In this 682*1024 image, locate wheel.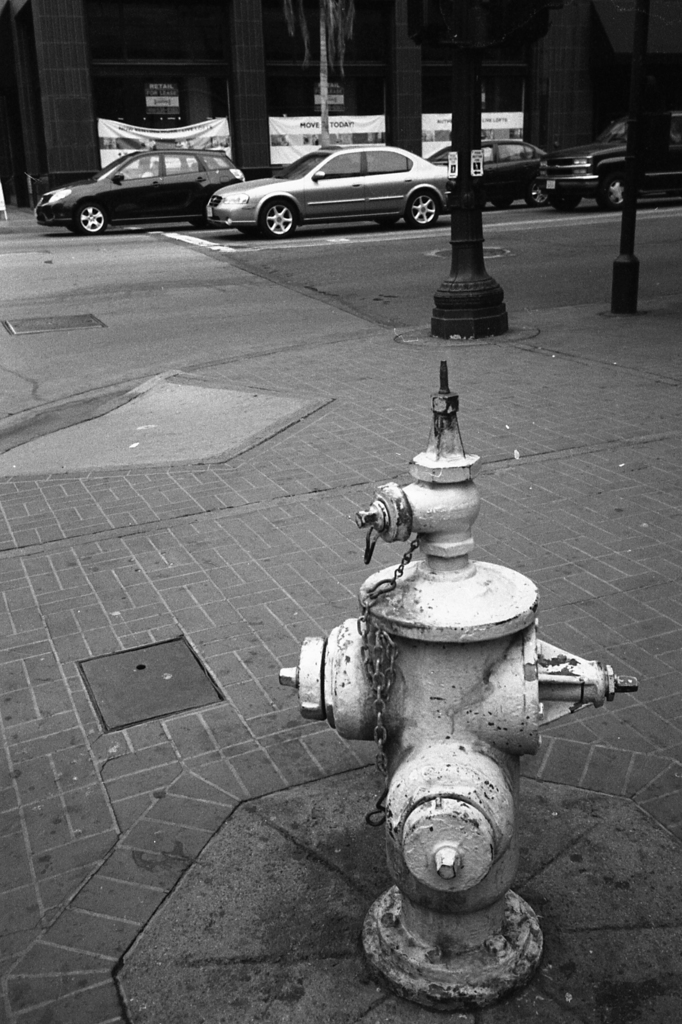
Bounding box: x1=550, y1=191, x2=582, y2=211.
